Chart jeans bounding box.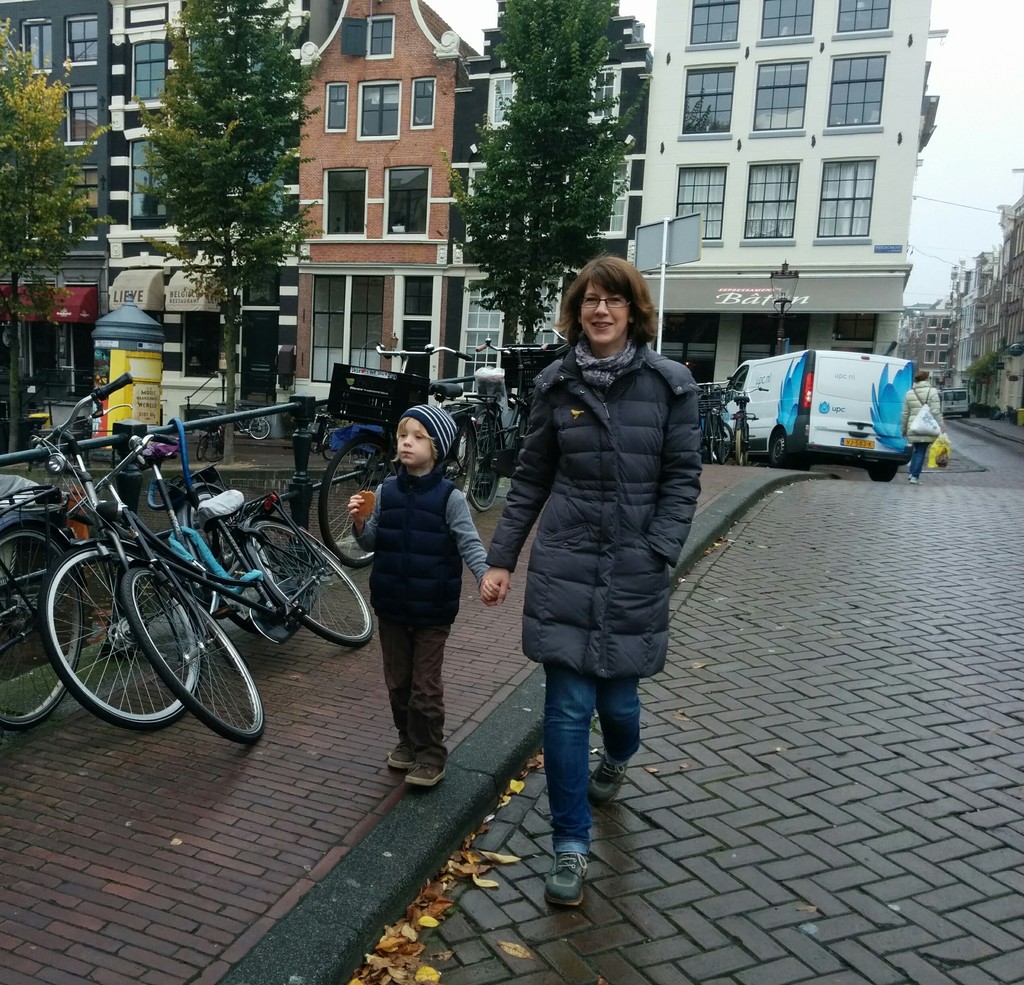
Charted: (545,666,640,852).
